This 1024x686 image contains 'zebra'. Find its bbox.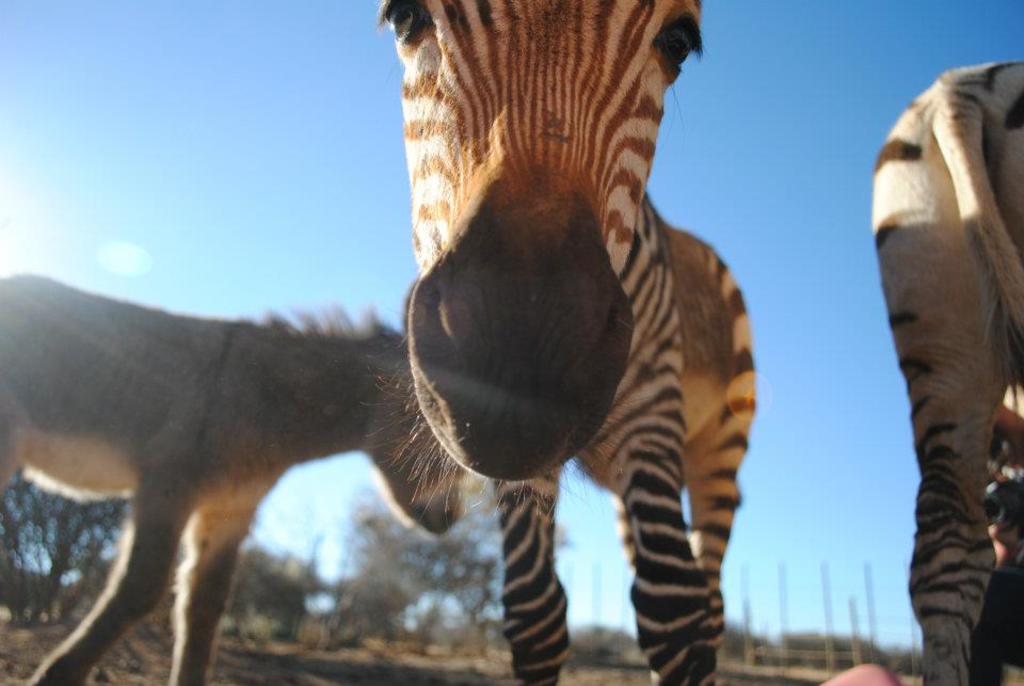
rect(1, 270, 465, 685).
